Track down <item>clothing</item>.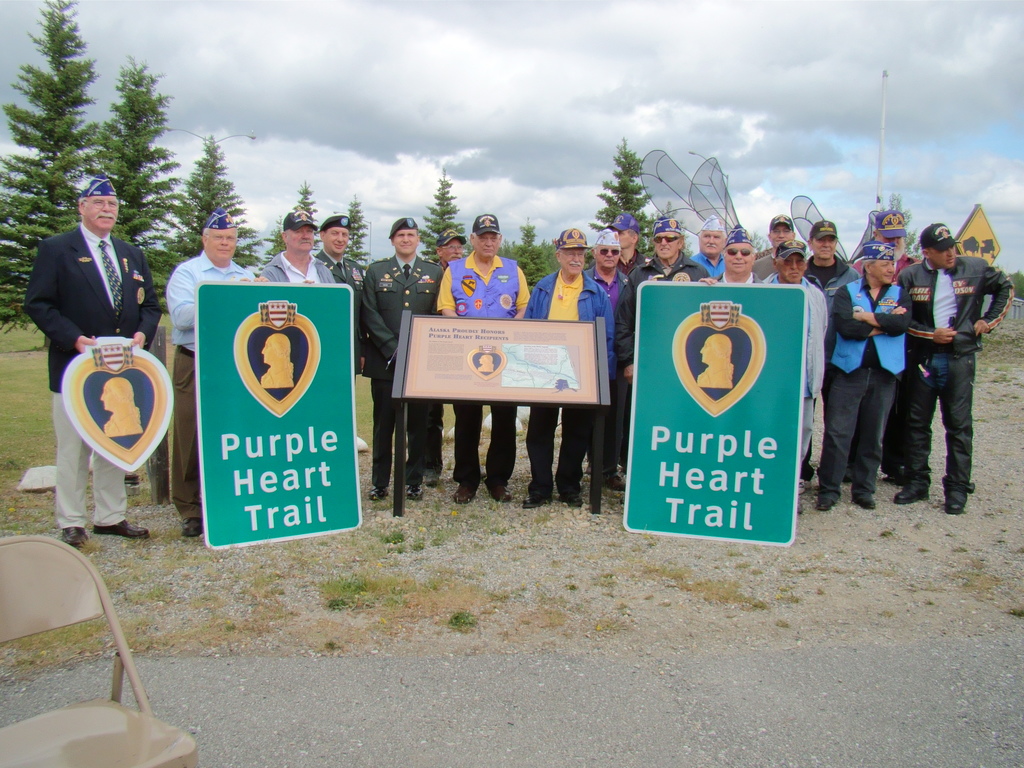
Tracked to 621:250:650:270.
